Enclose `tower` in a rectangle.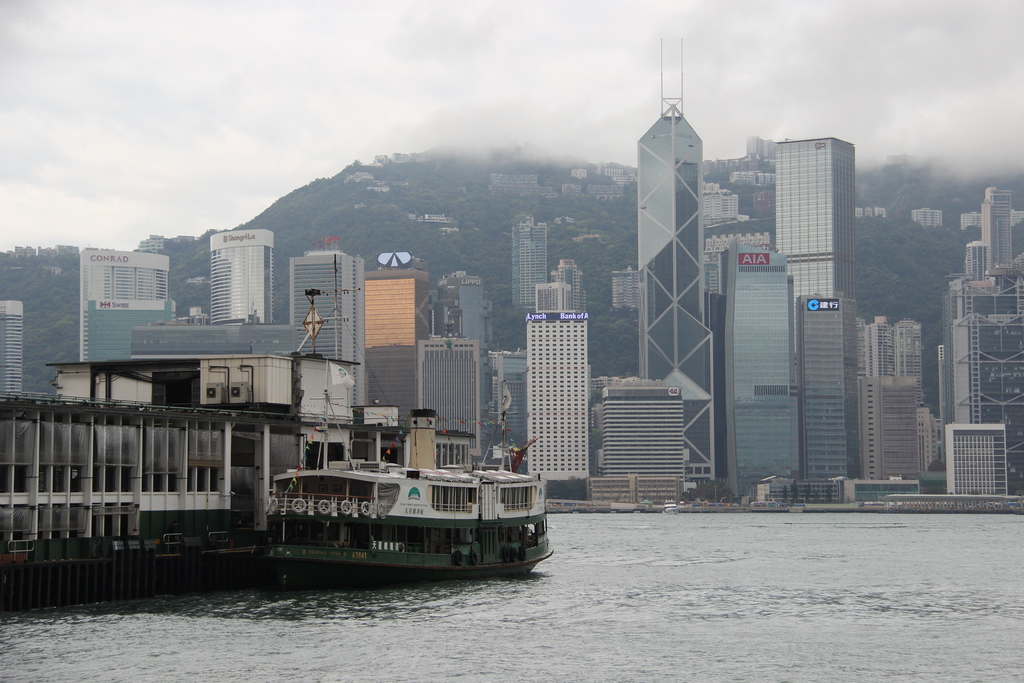
left=776, top=140, right=845, bottom=353.
